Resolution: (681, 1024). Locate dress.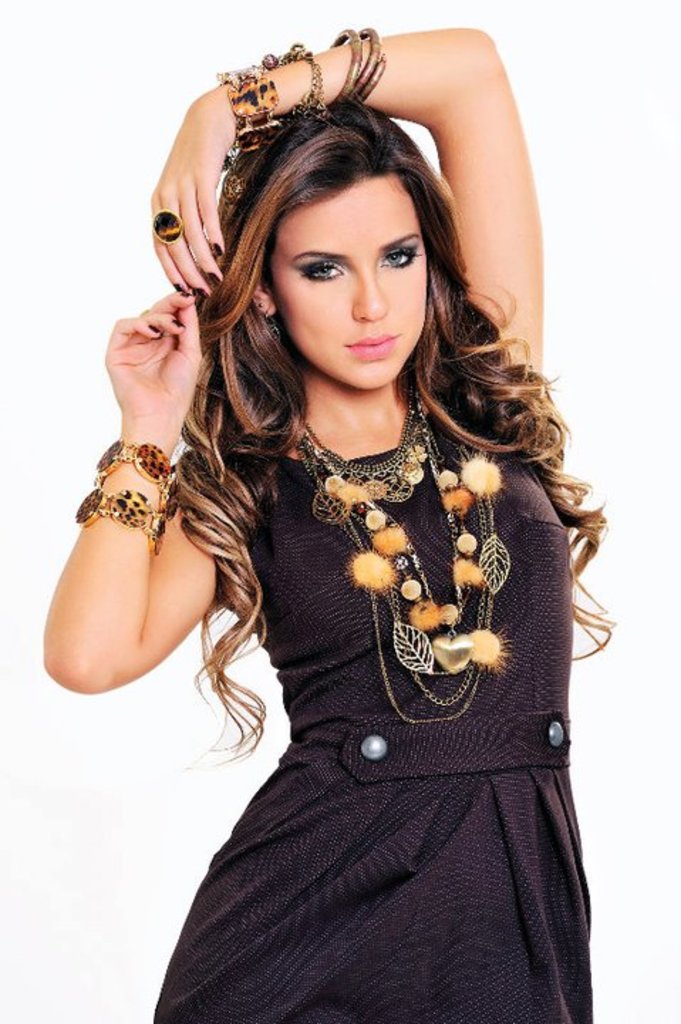
l=149, t=394, r=591, b=1023.
